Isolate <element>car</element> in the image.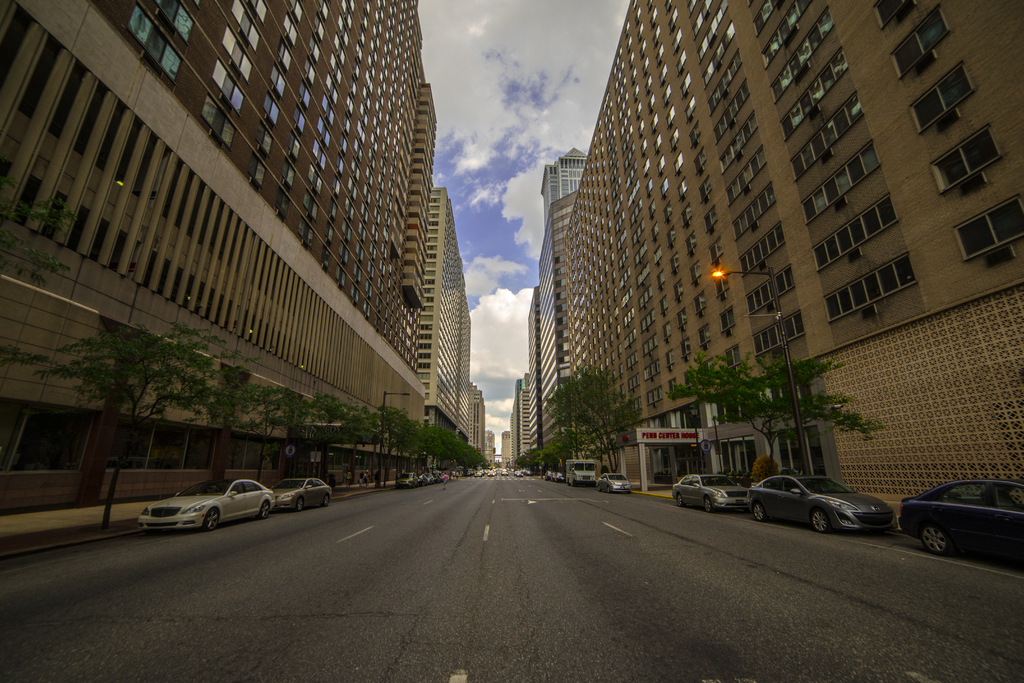
Isolated region: 591,469,633,497.
